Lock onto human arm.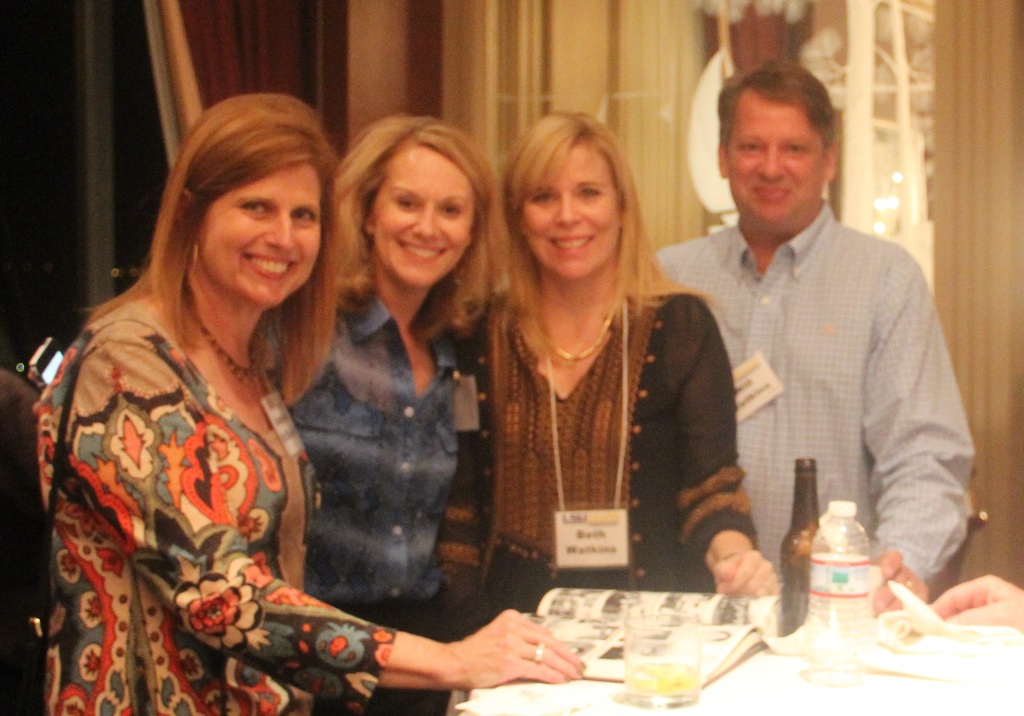
Locked: rect(926, 565, 1023, 636).
